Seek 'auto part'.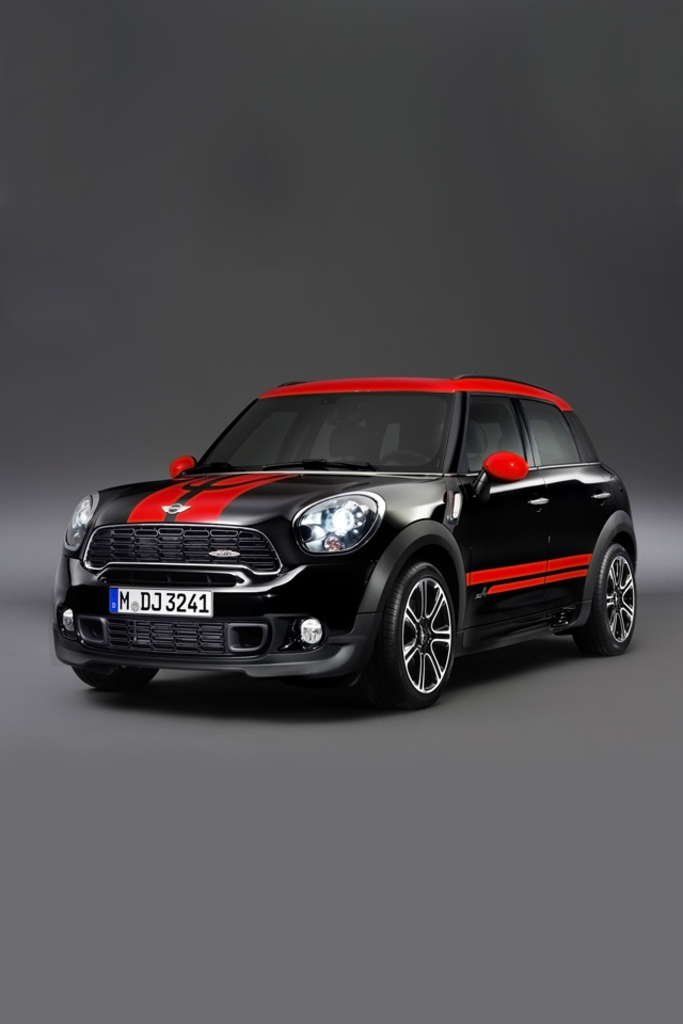
[left=451, top=389, right=542, bottom=483].
